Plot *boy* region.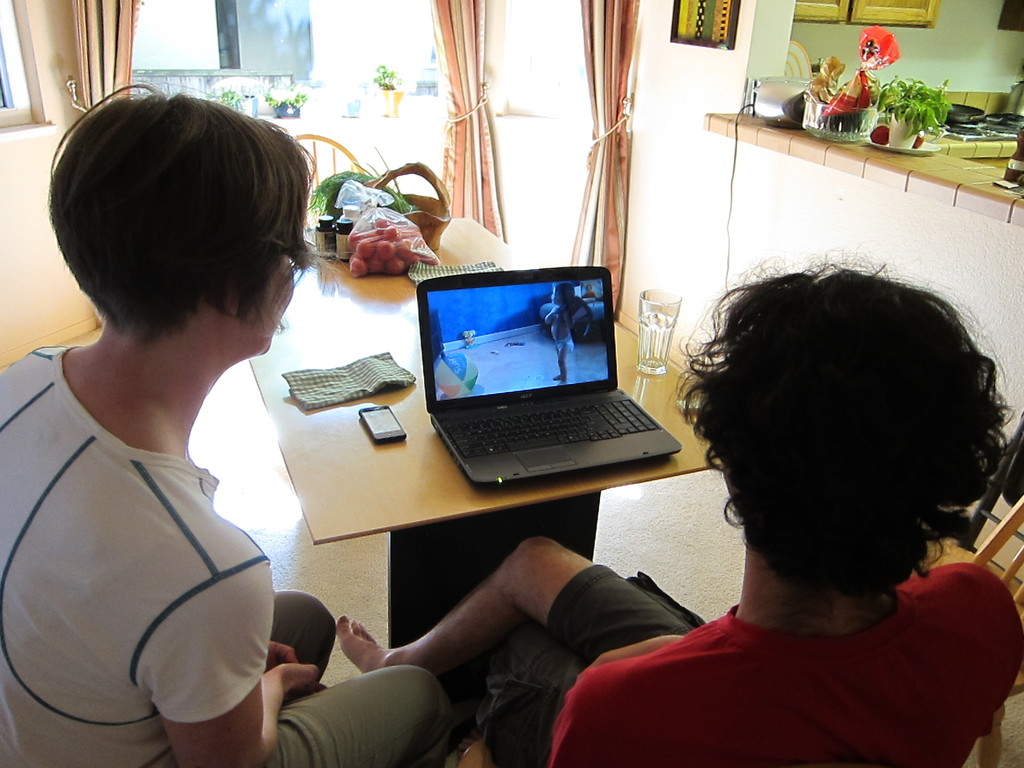
Plotted at crop(546, 283, 582, 387).
